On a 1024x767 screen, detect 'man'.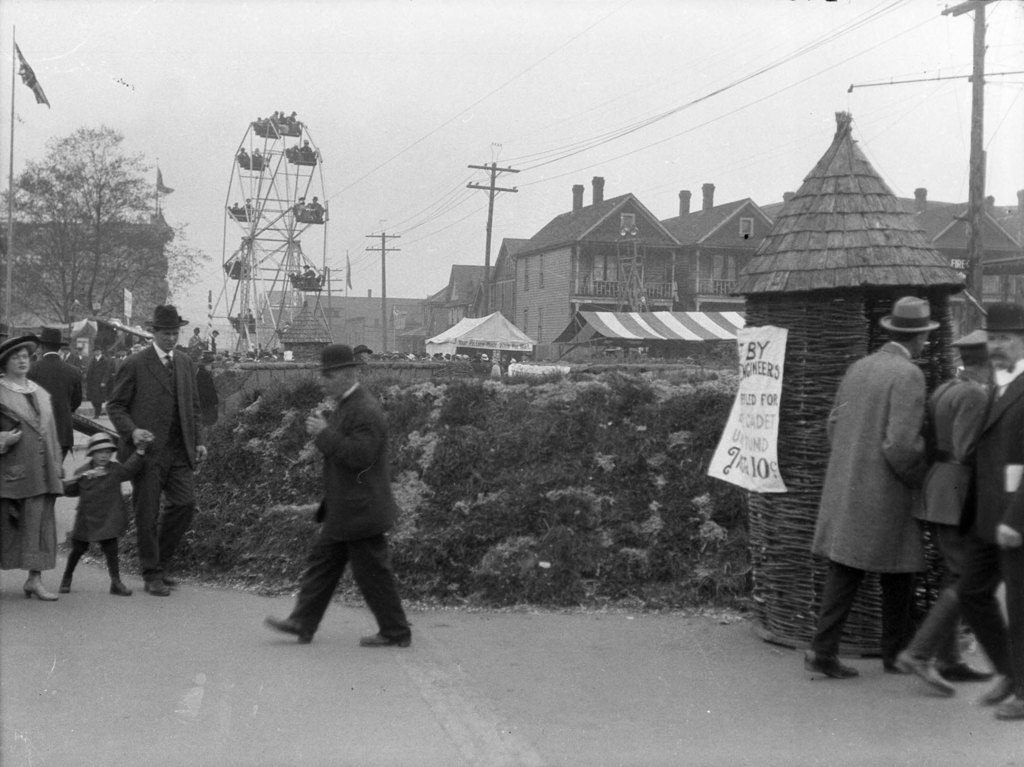
893 325 994 696.
